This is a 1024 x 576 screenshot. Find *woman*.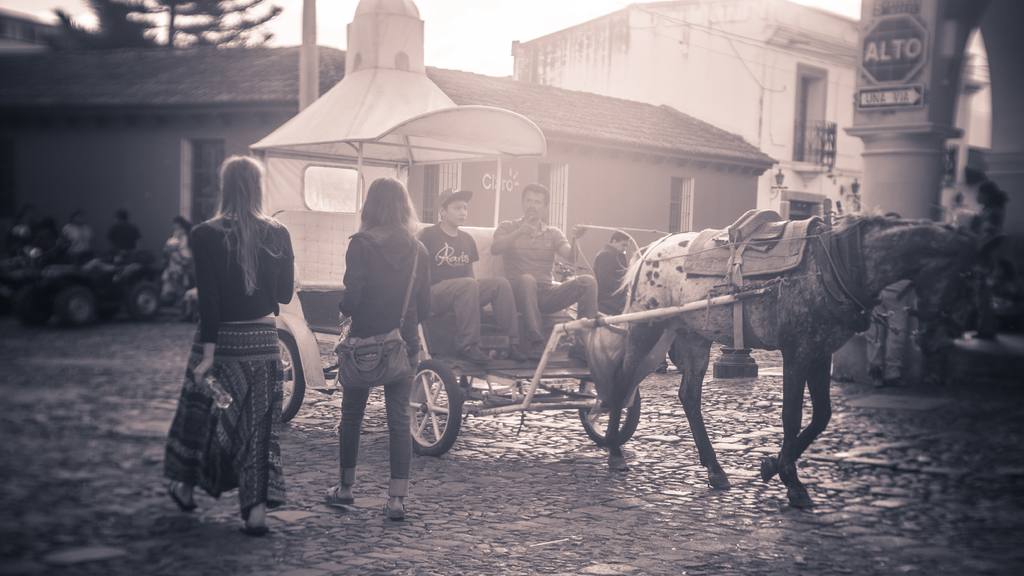
Bounding box: {"x1": 163, "y1": 152, "x2": 295, "y2": 536}.
